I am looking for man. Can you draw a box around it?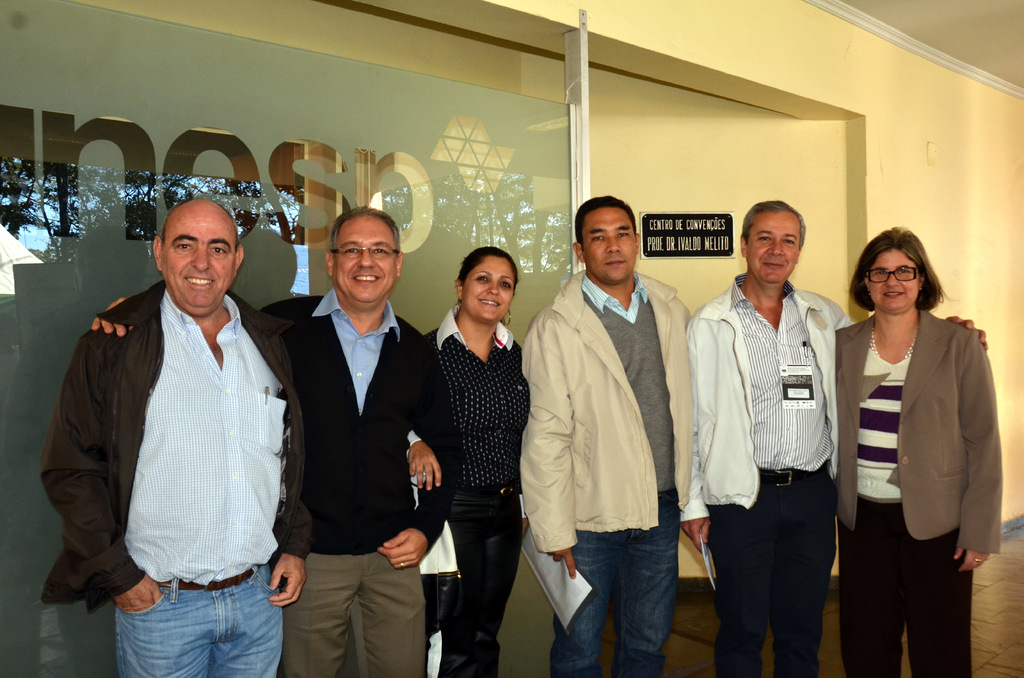
Sure, the bounding box is (687,198,989,677).
